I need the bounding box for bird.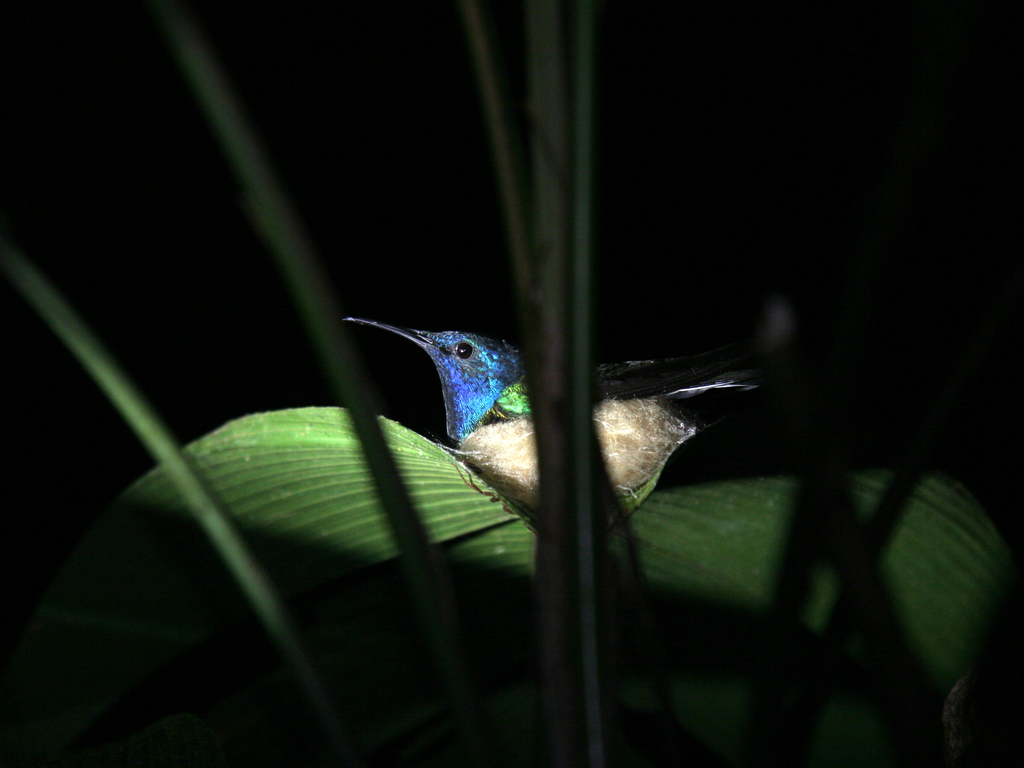
Here it is: rect(322, 301, 745, 543).
